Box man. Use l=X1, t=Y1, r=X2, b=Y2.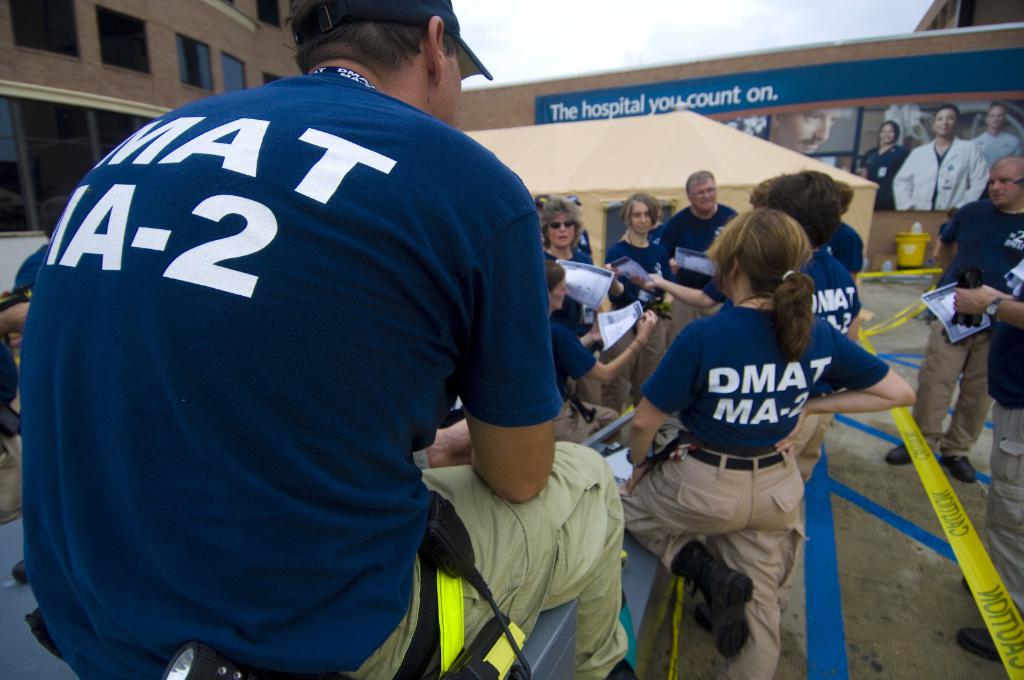
l=956, t=254, r=1023, b=679.
